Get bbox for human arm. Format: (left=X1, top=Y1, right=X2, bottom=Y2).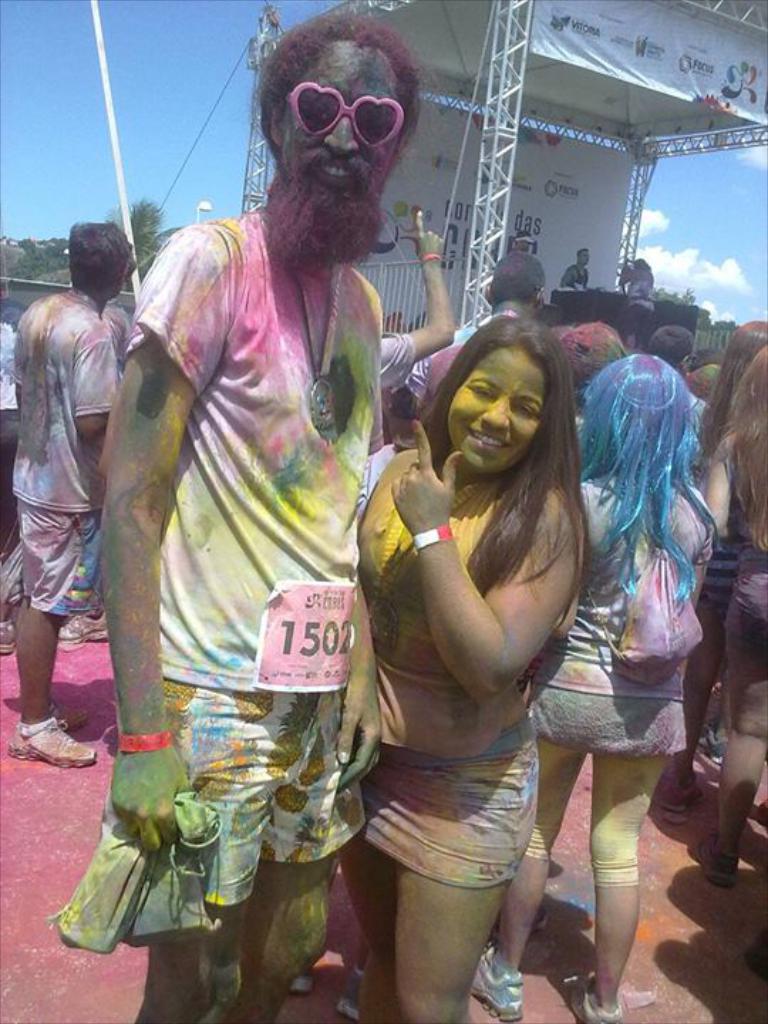
(left=95, top=215, right=238, bottom=863).
